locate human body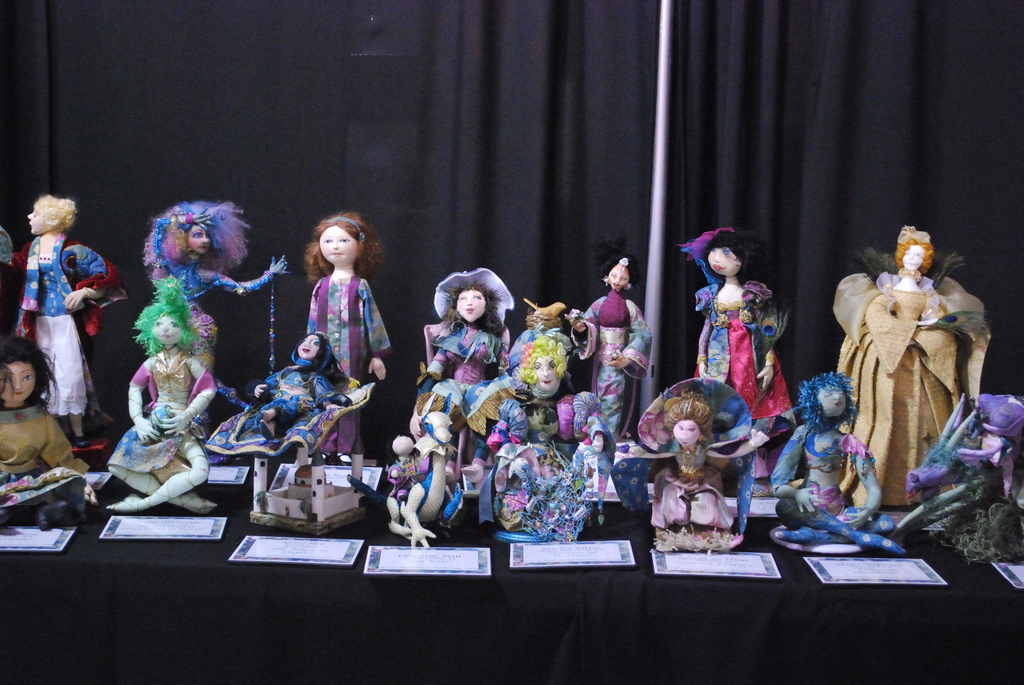
415,268,515,482
